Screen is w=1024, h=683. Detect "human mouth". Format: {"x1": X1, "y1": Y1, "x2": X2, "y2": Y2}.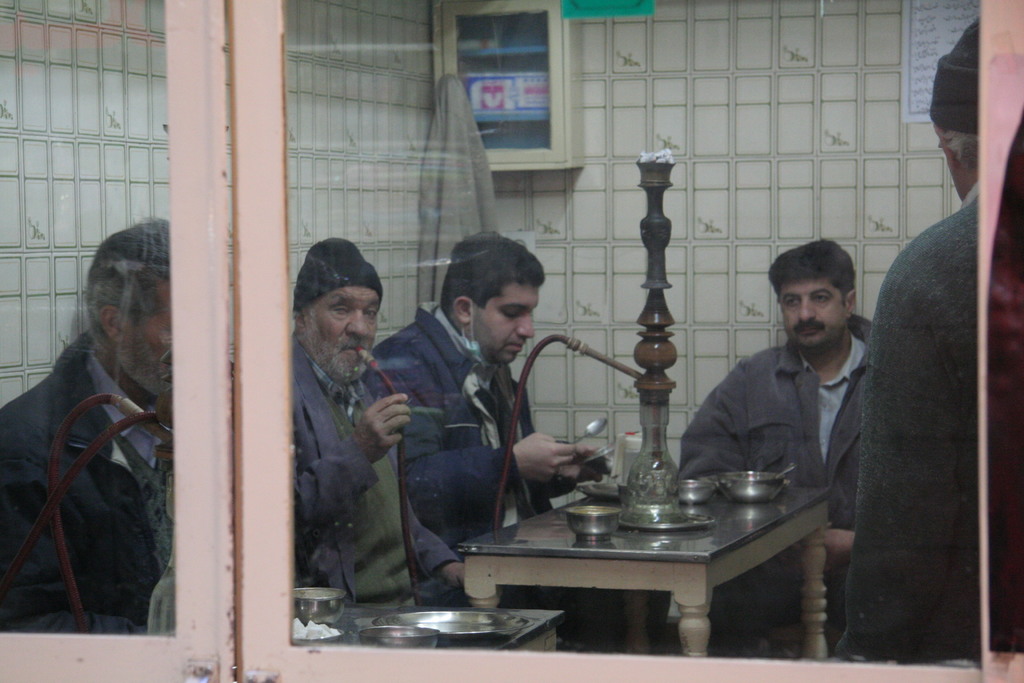
{"x1": 510, "y1": 340, "x2": 525, "y2": 350}.
